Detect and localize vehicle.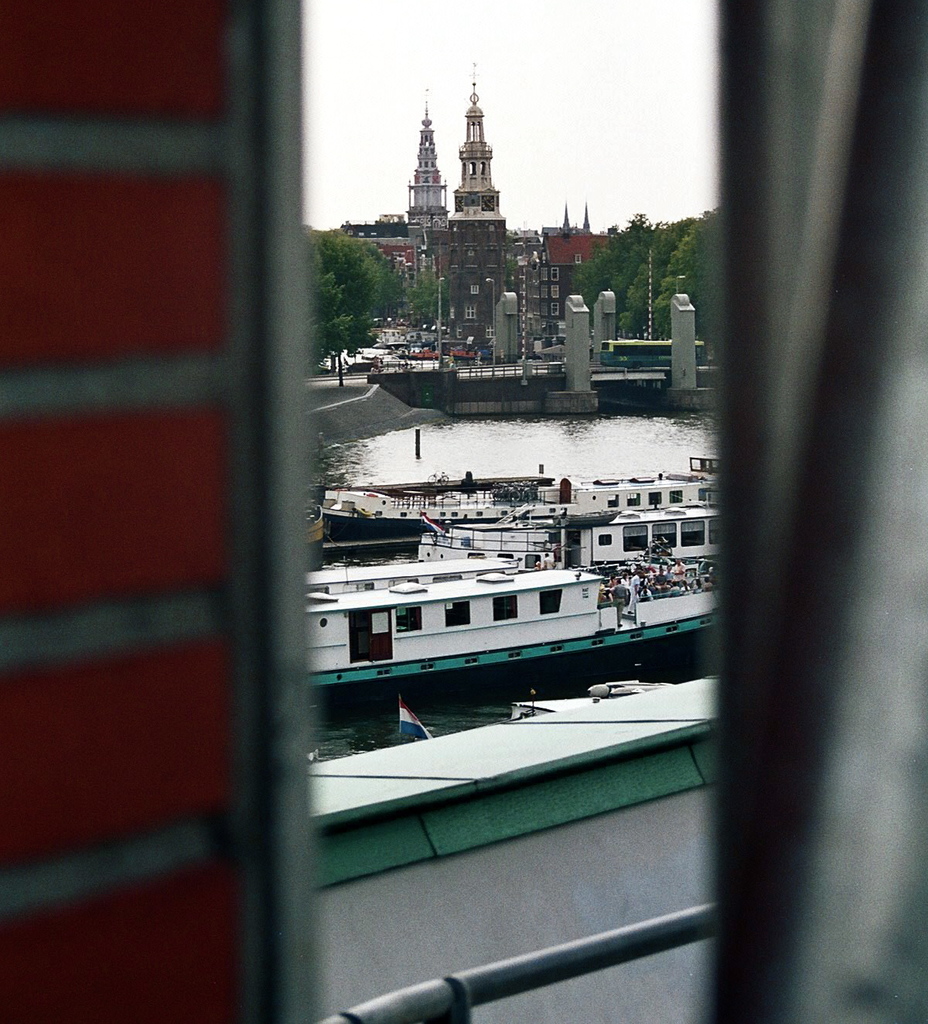
Localized at bbox(288, 525, 722, 715).
